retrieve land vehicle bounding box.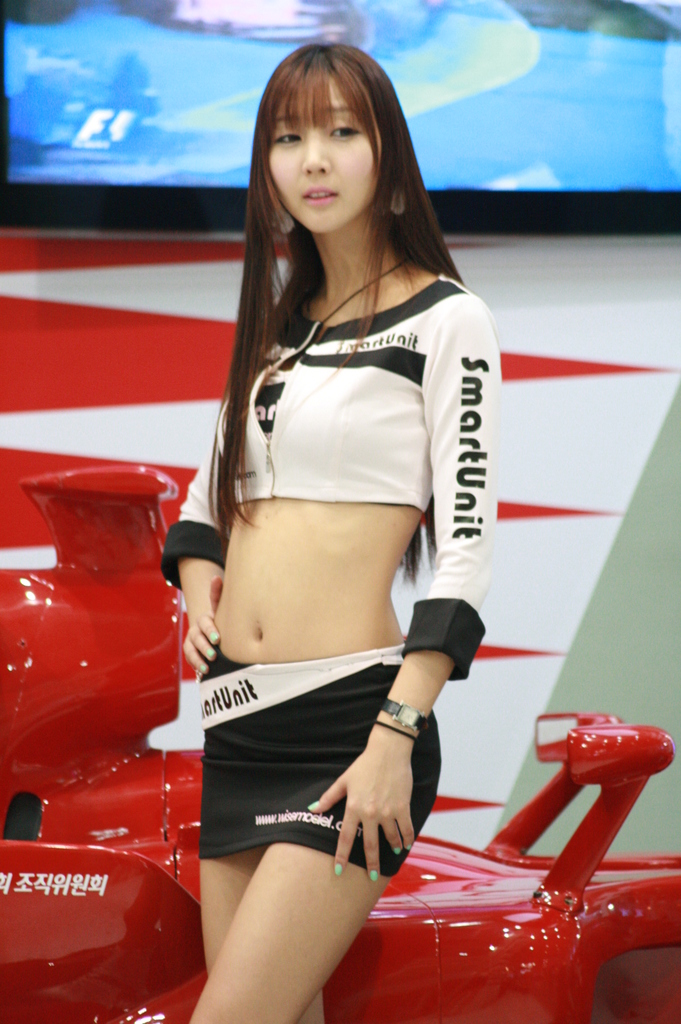
Bounding box: detection(0, 464, 680, 1023).
